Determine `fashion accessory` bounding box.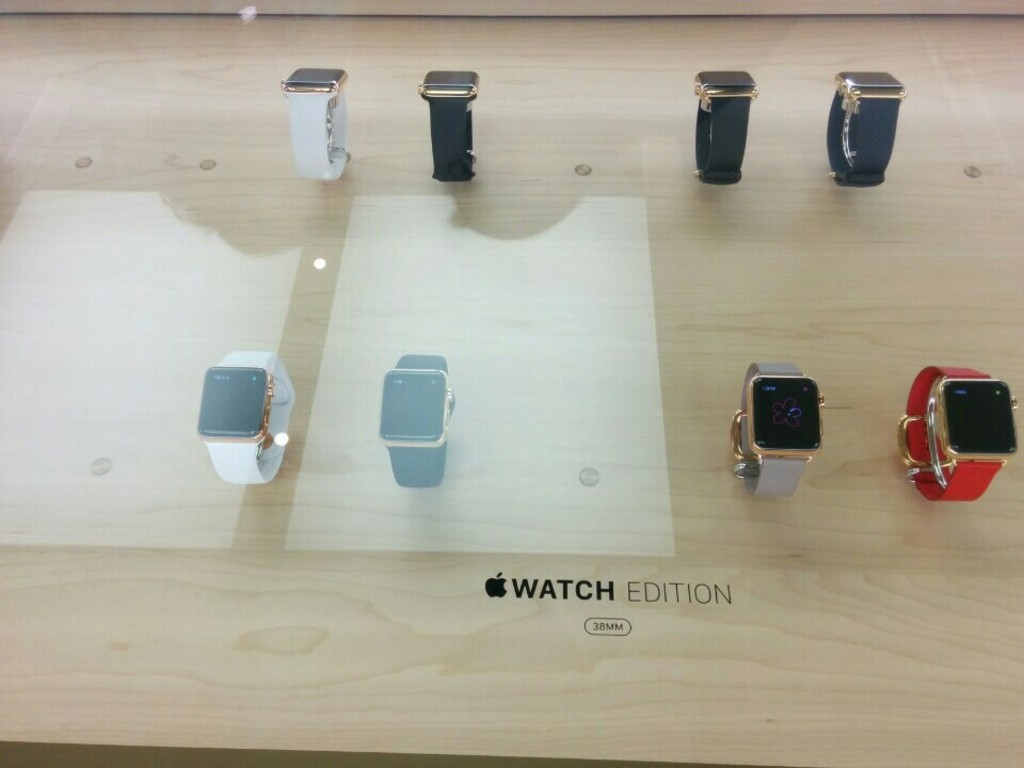
Determined: x1=196 y1=352 x2=295 y2=486.
